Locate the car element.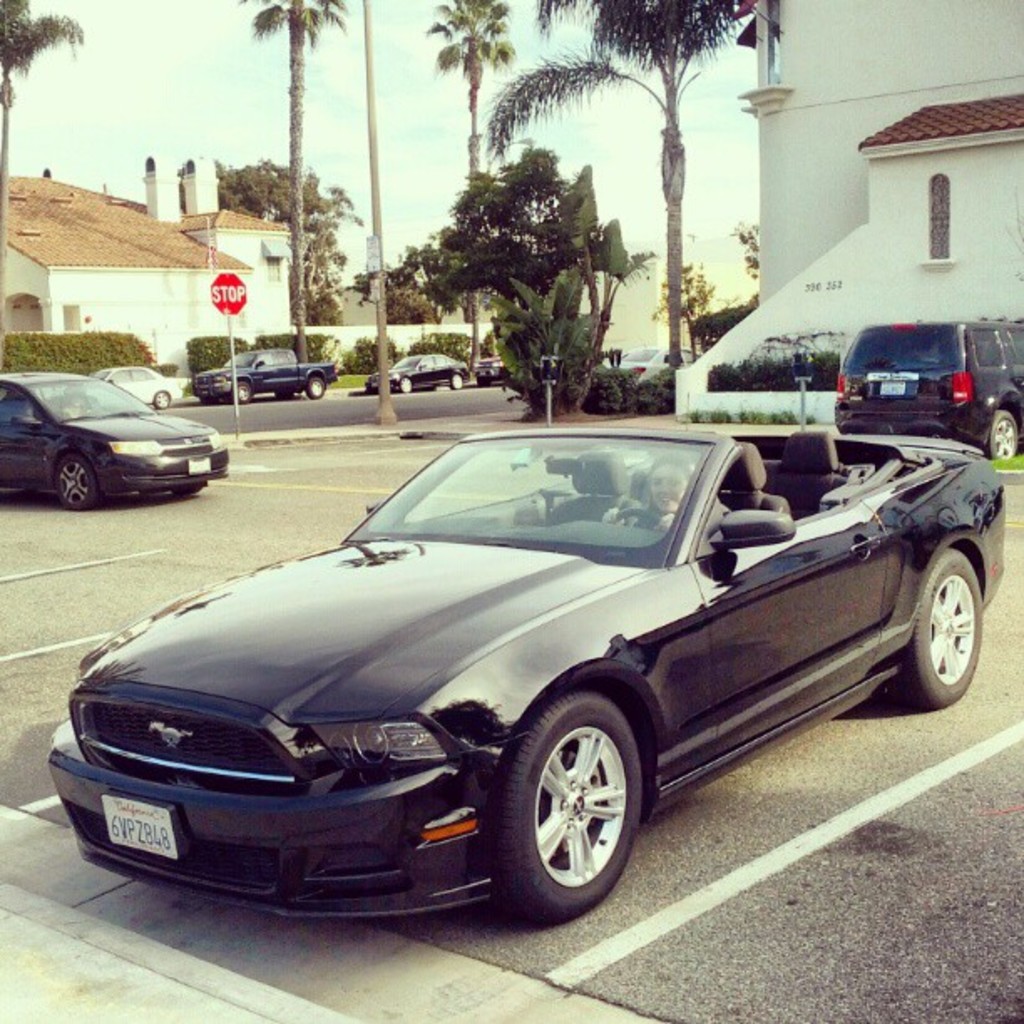
Element bbox: [462, 343, 502, 380].
